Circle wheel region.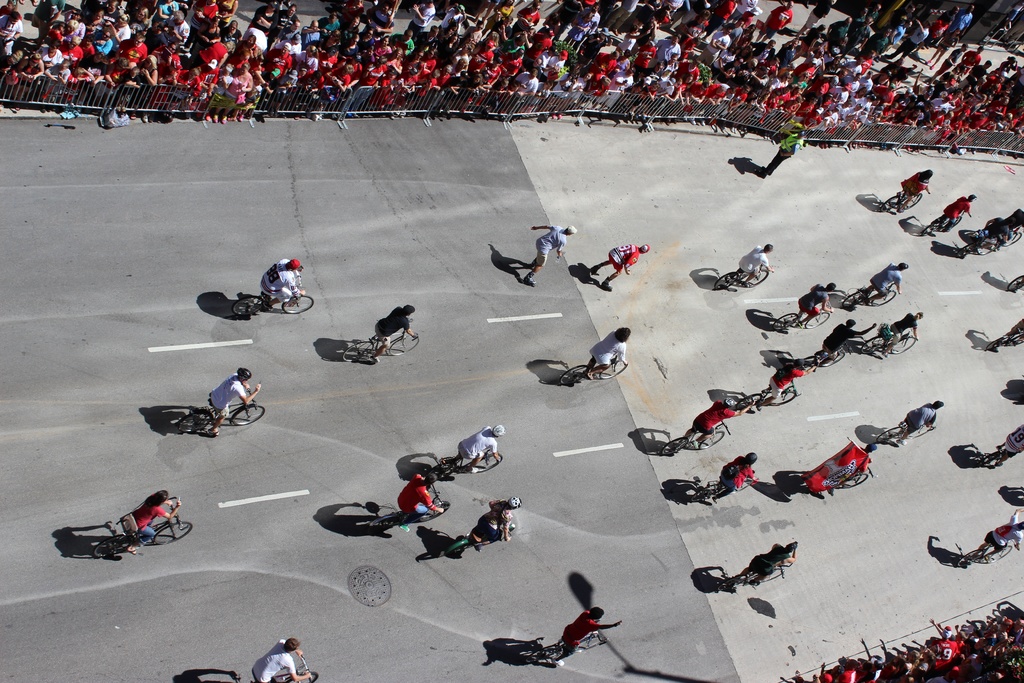
Region: (x1=979, y1=543, x2=1016, y2=563).
